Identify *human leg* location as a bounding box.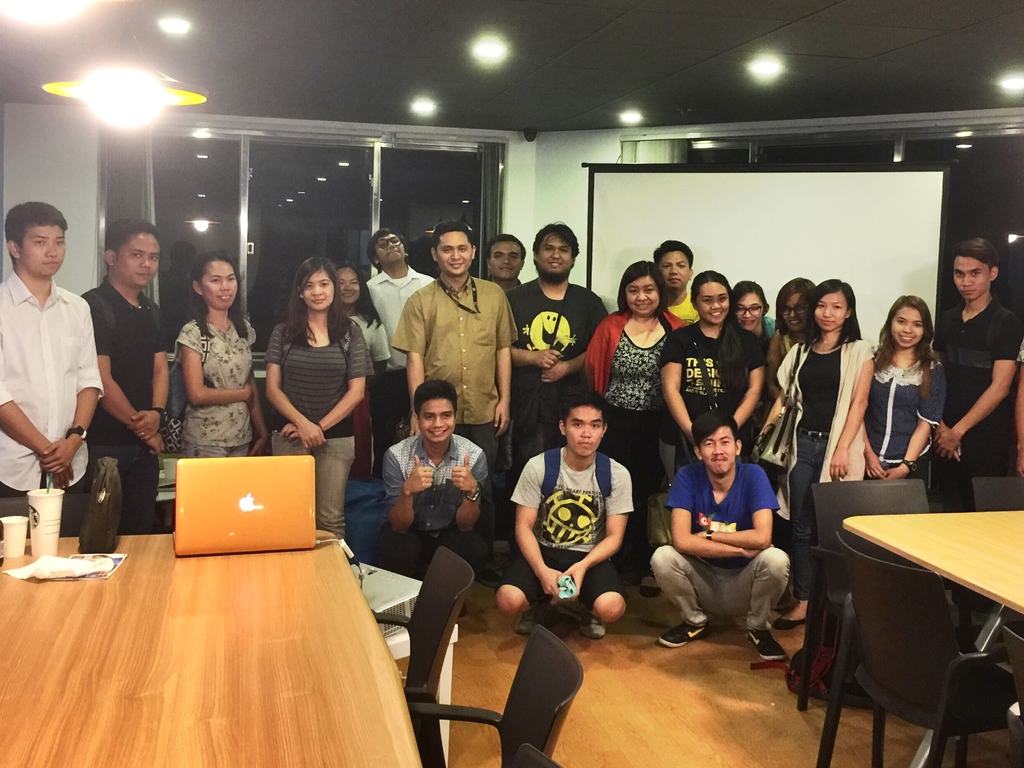
273:430:319:456.
